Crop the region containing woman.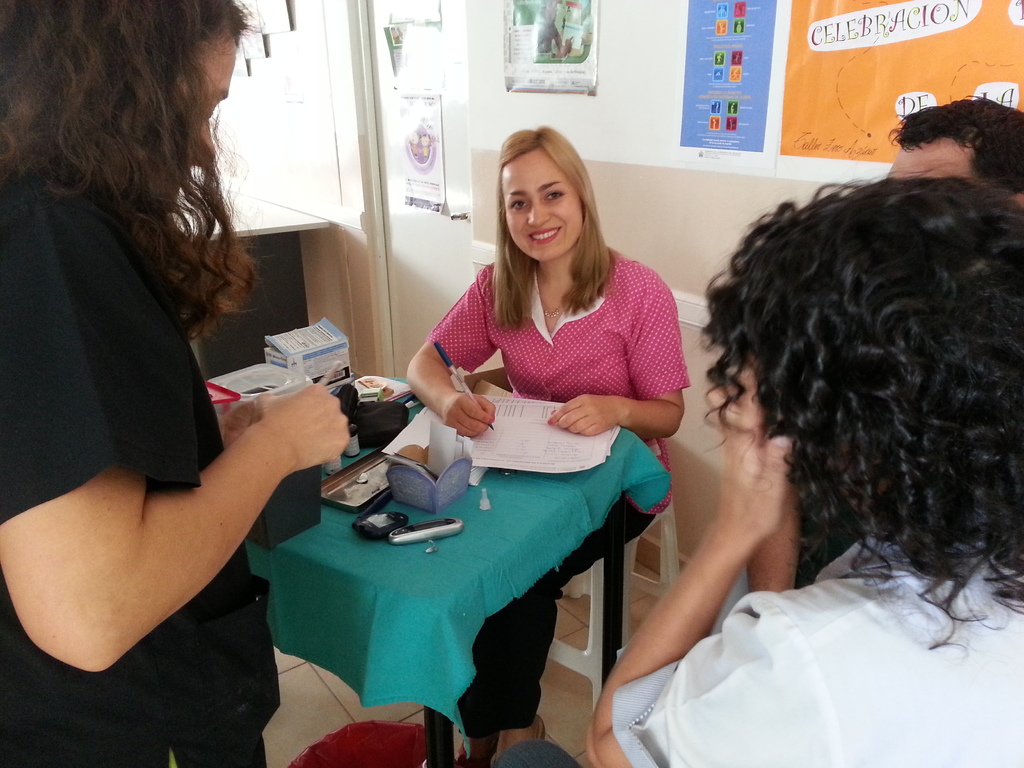
Crop region: left=403, top=120, right=696, bottom=762.
